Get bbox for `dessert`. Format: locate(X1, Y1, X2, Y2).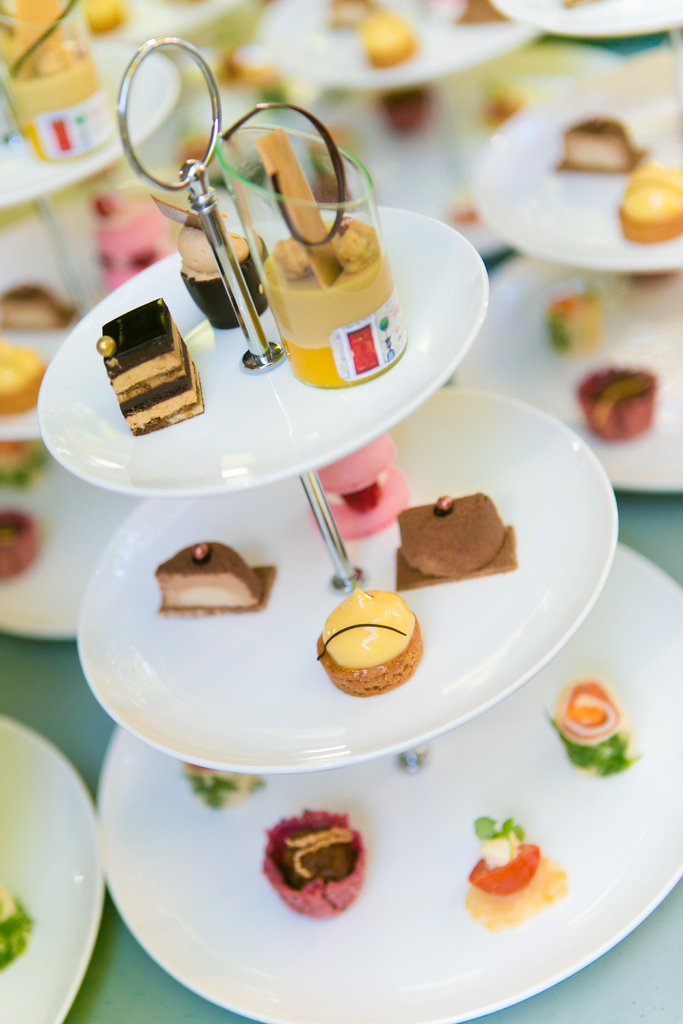
locate(0, 282, 71, 333).
